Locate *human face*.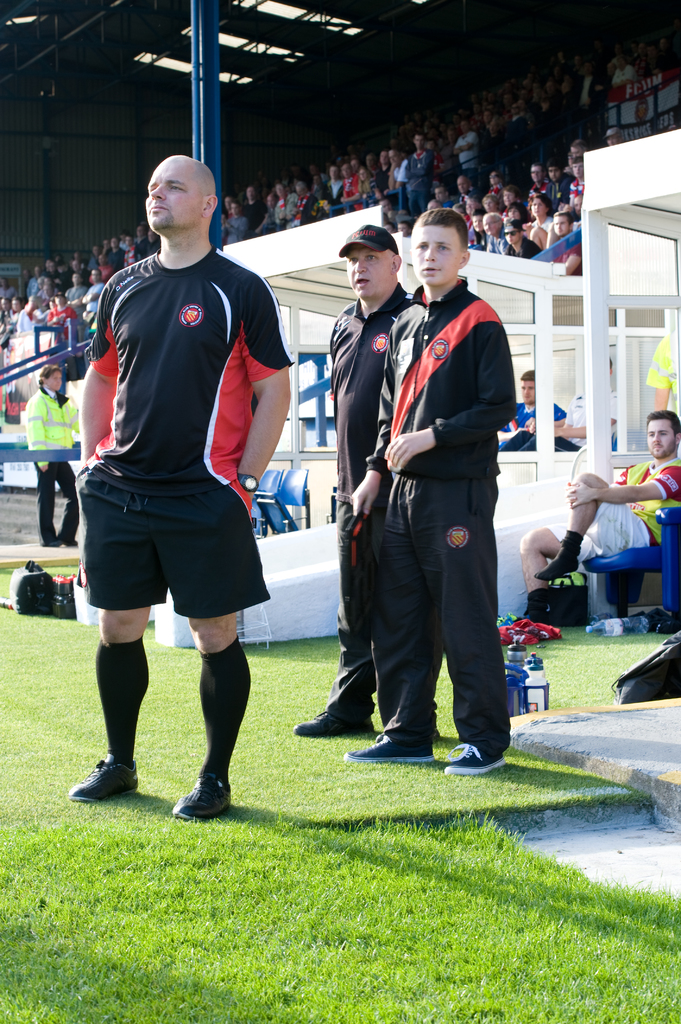
Bounding box: <bbox>421, 211, 468, 295</bbox>.
